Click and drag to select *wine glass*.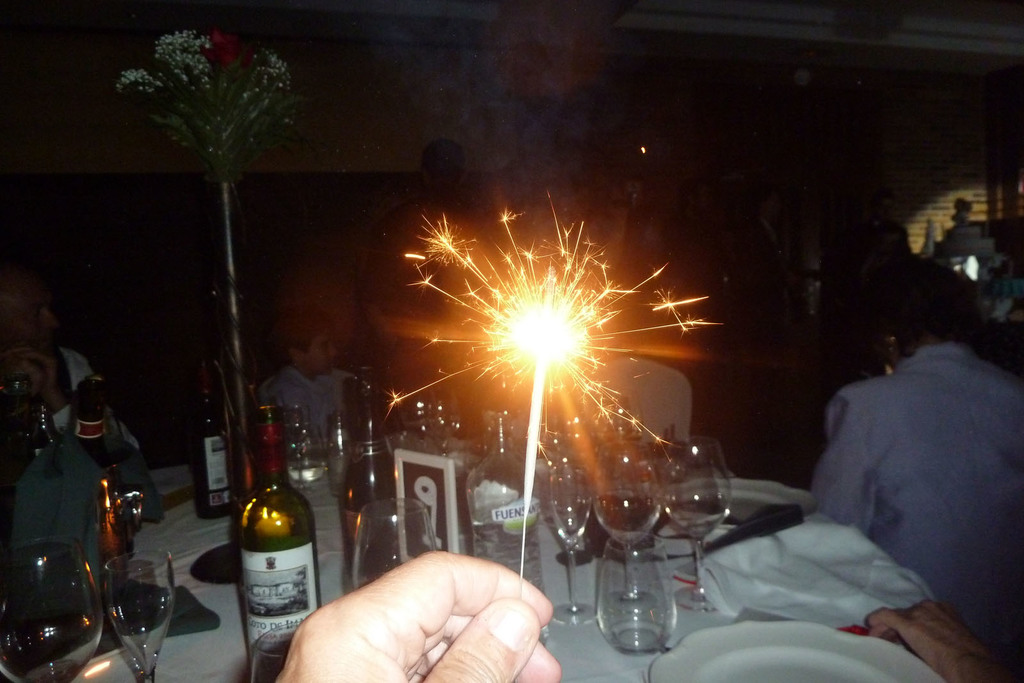
Selection: rect(661, 433, 736, 600).
